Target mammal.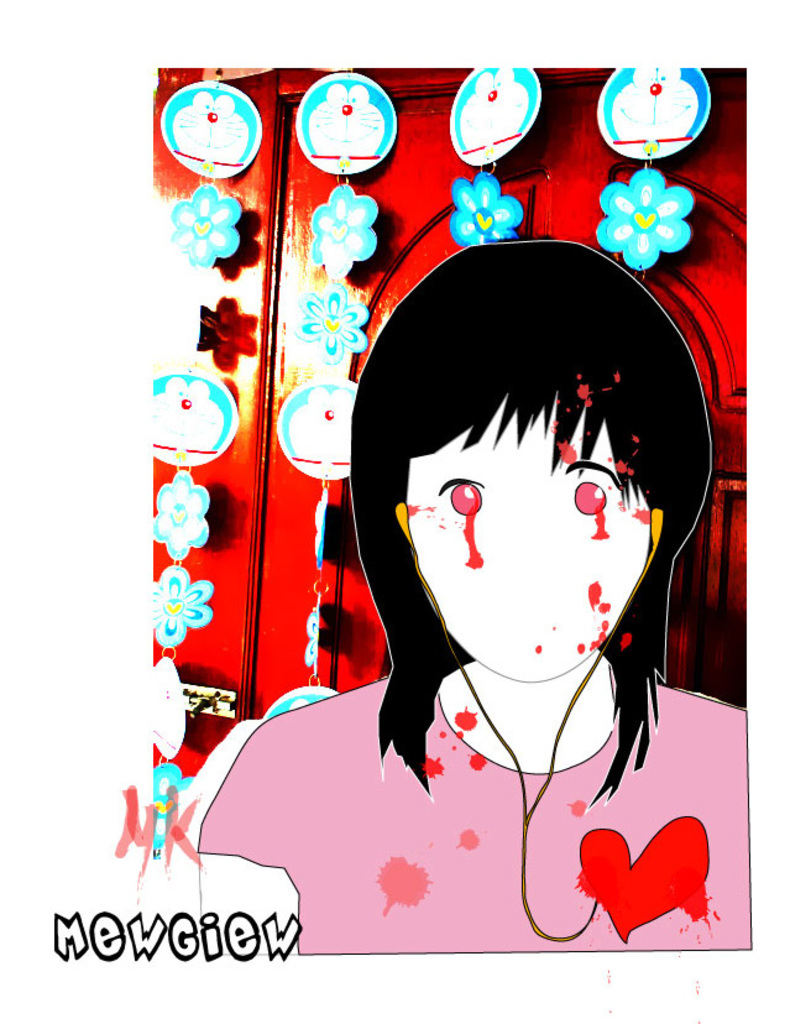
Target region: locate(194, 148, 721, 890).
